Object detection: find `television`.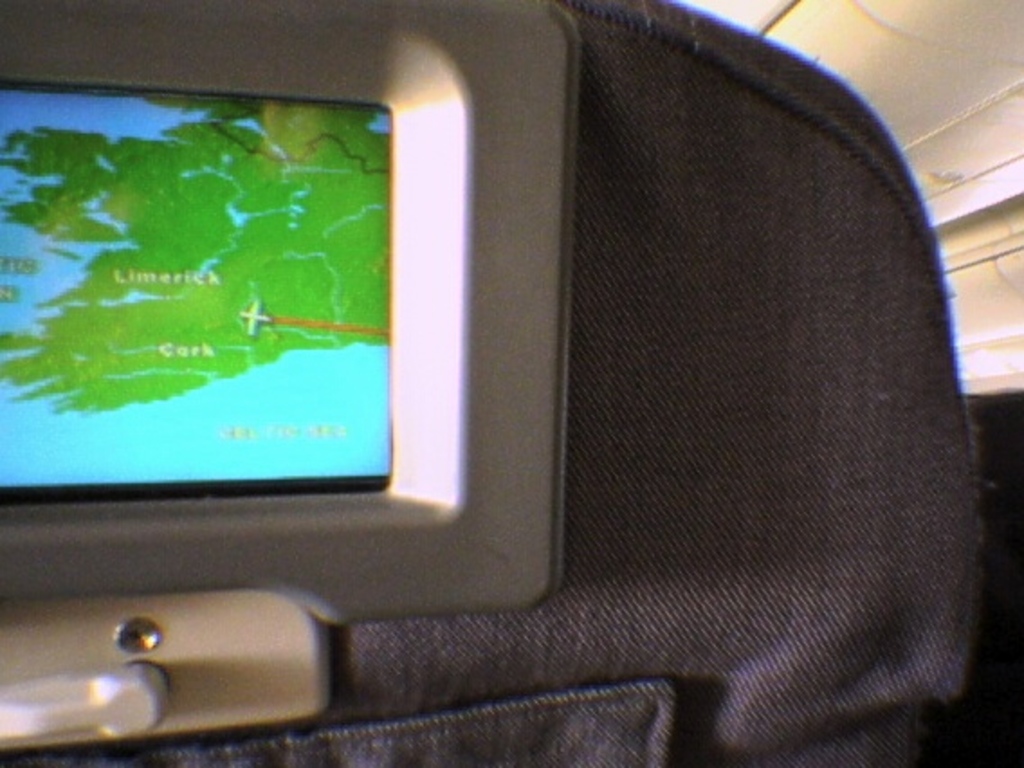
(x1=0, y1=83, x2=389, y2=501).
